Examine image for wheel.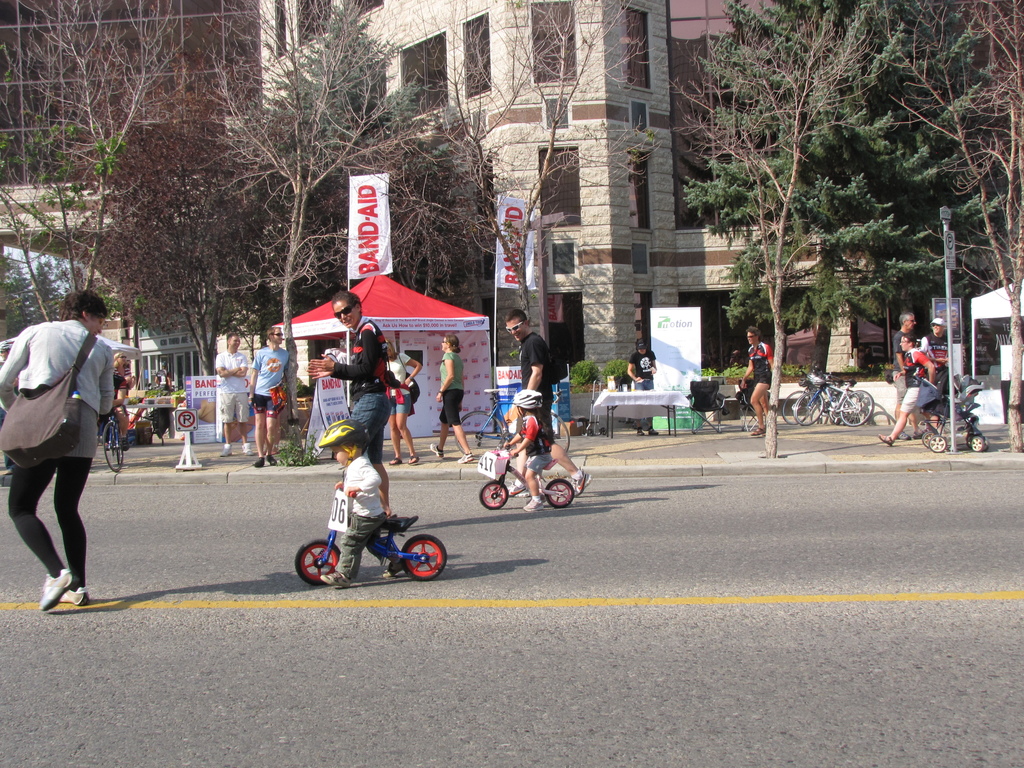
Examination result: bbox=[116, 424, 130, 471].
